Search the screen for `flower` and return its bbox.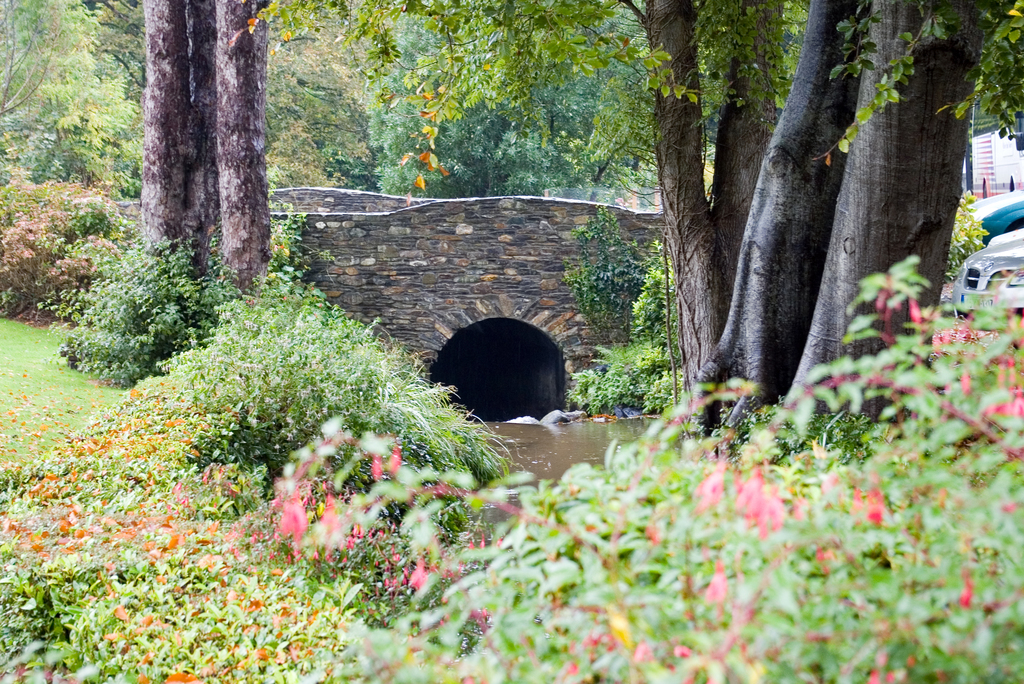
Found: box=[276, 484, 310, 547].
